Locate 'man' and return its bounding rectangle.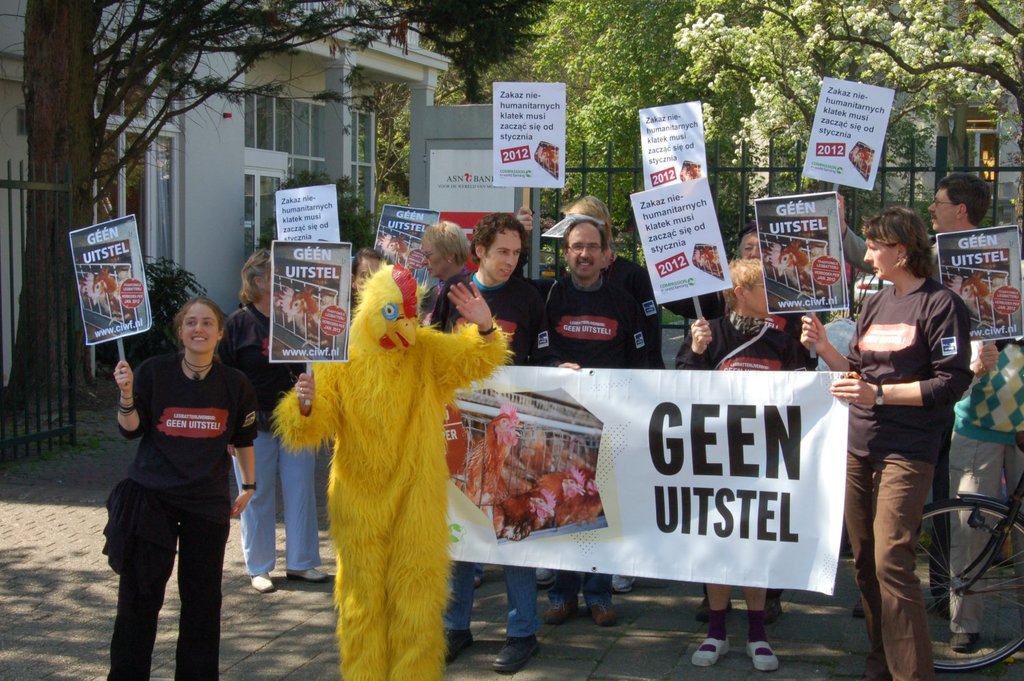
{"x1": 517, "y1": 196, "x2": 663, "y2": 593}.
